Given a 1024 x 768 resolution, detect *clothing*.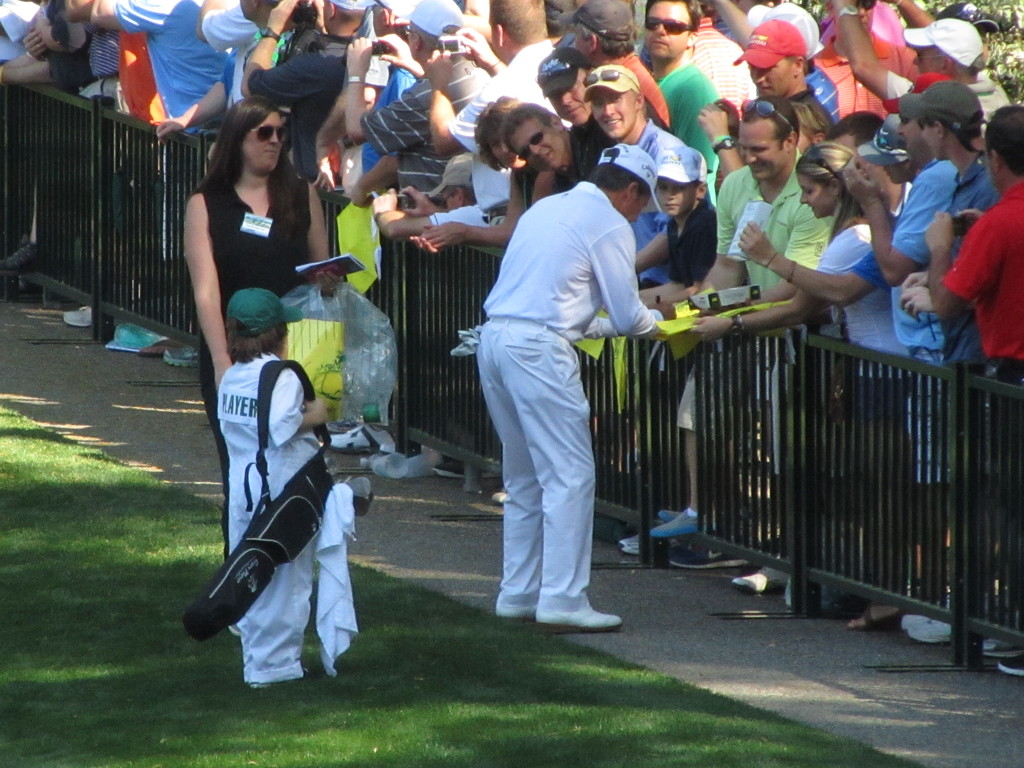
Rect(435, 44, 573, 188).
